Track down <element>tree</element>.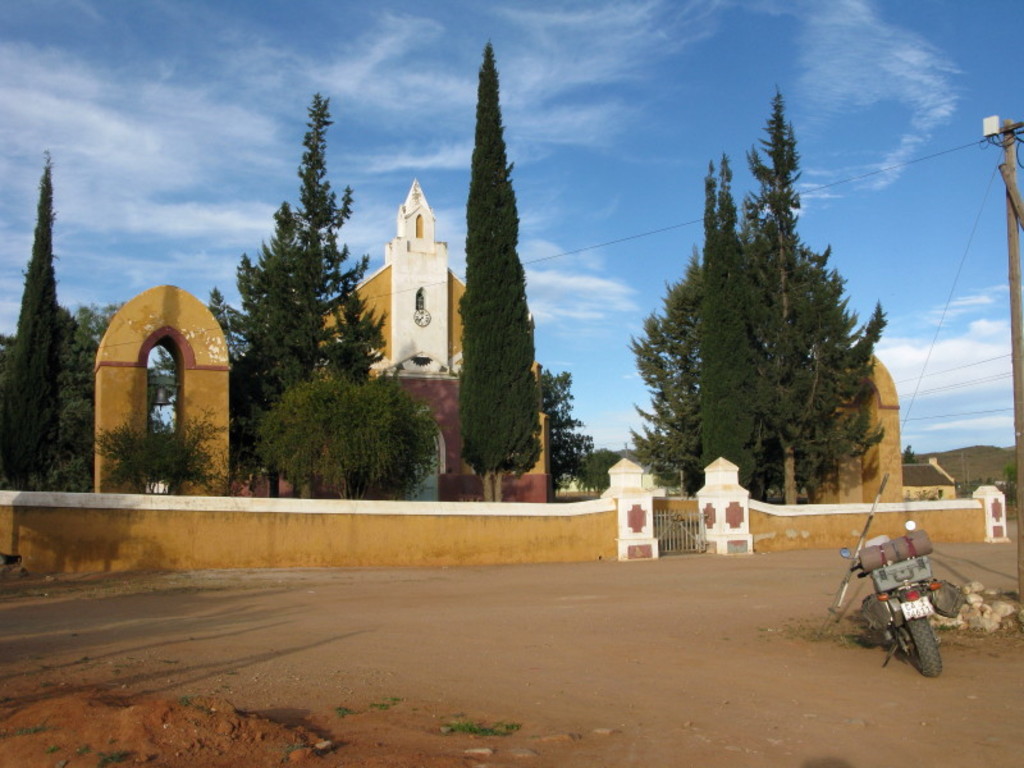
Tracked to detection(257, 95, 387, 393).
